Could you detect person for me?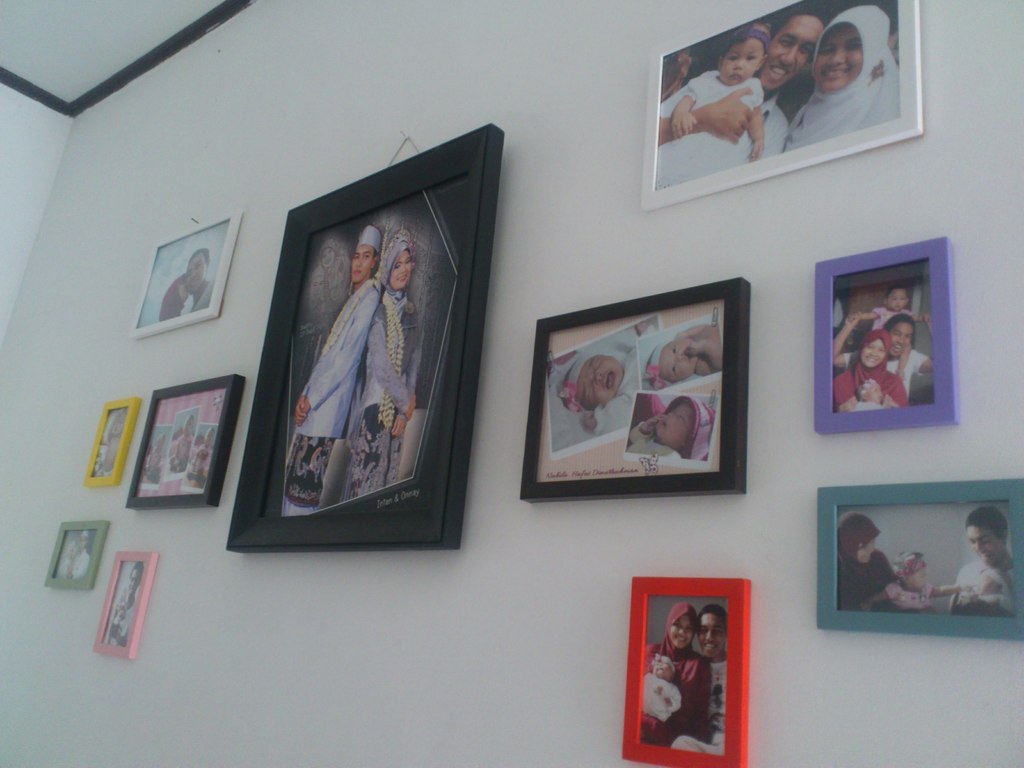
Detection result: Rect(639, 600, 710, 749).
